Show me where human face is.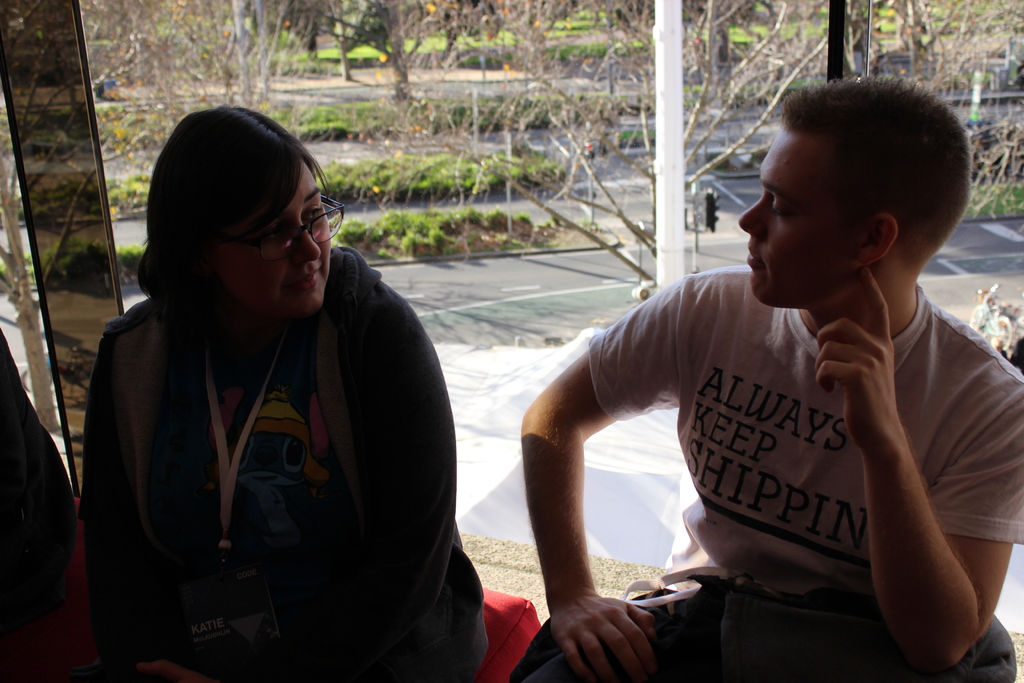
human face is at bbox=[738, 119, 869, 304].
